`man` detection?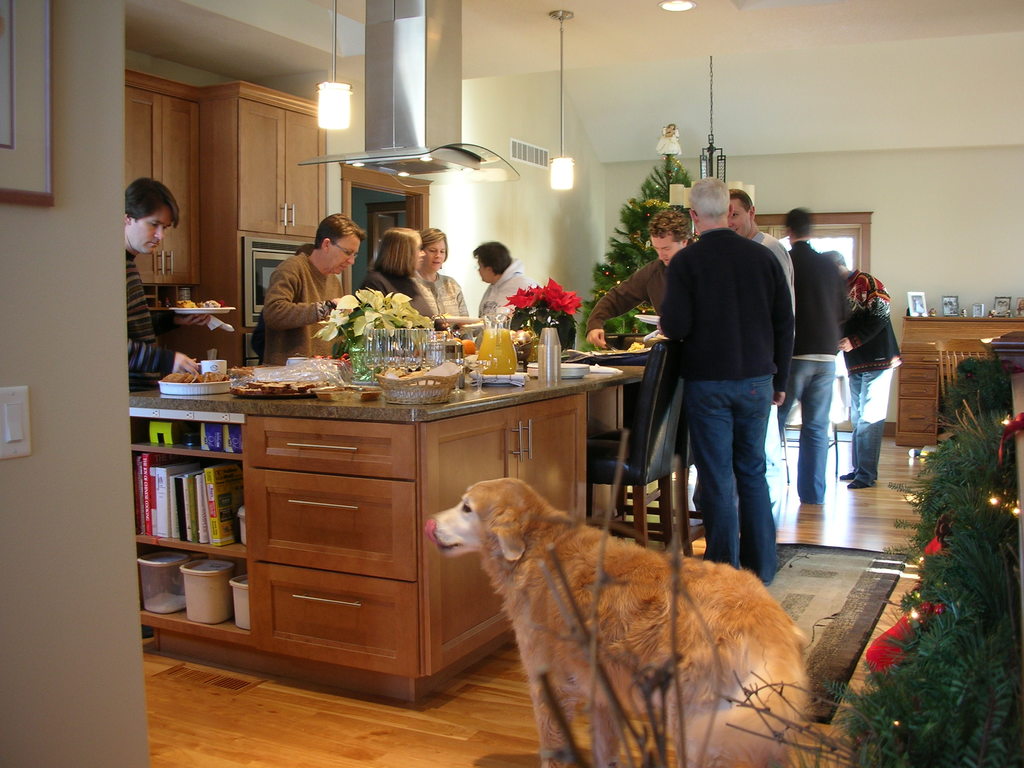
[632,183,808,606]
